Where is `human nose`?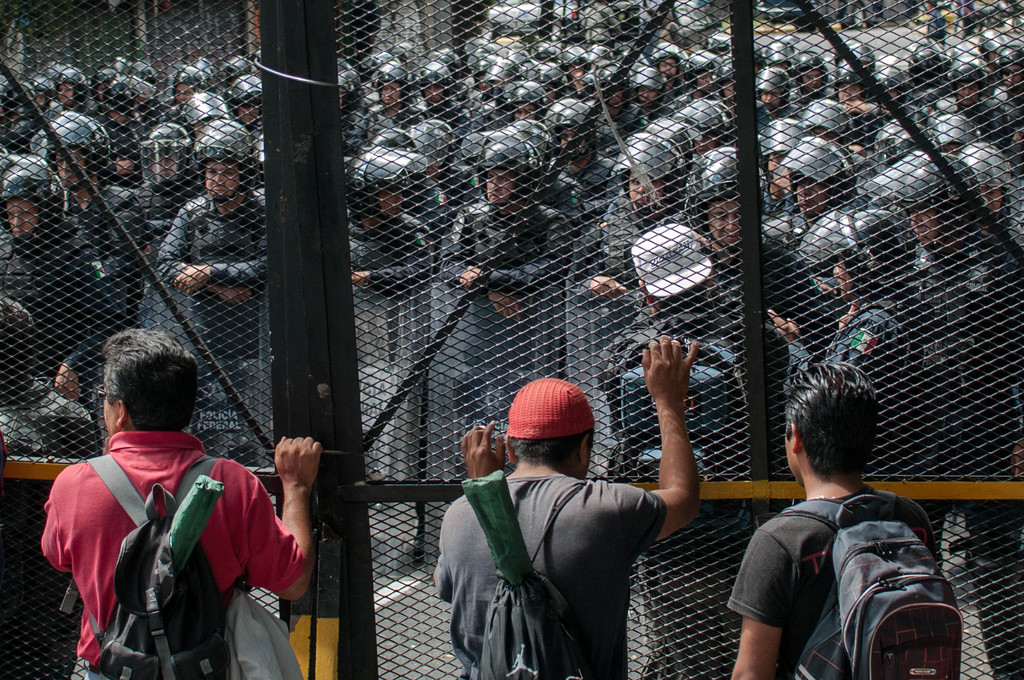
[14,214,24,225].
